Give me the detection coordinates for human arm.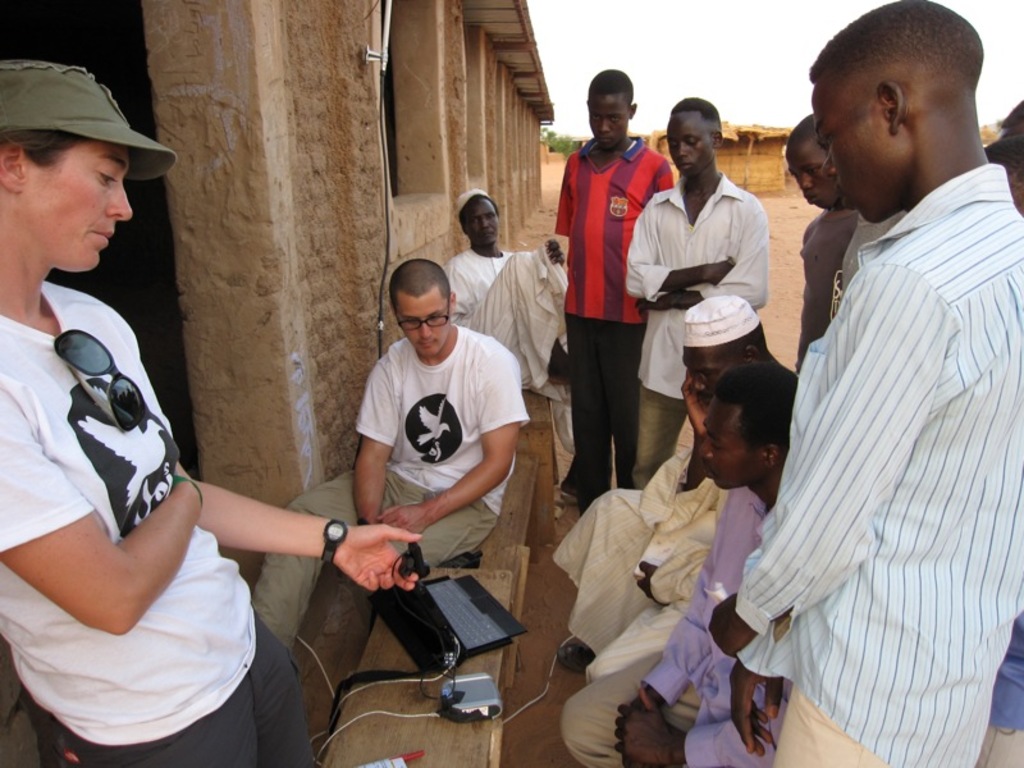
608 694 787 767.
